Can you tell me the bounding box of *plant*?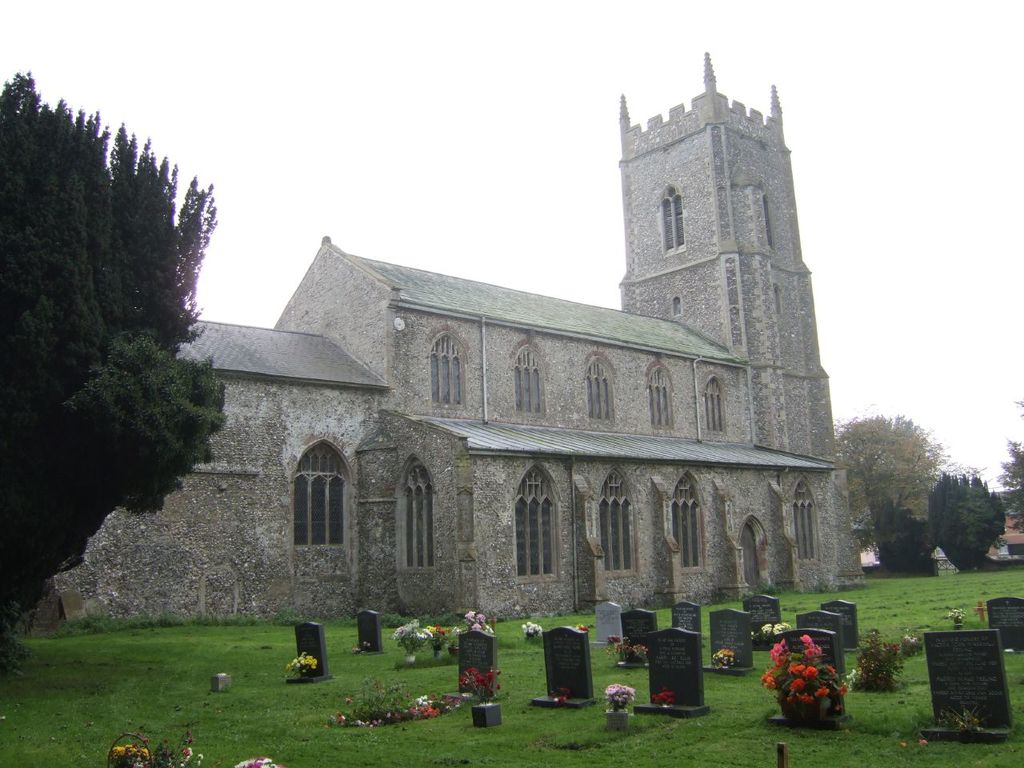
[left=446, top=650, right=506, bottom=711].
